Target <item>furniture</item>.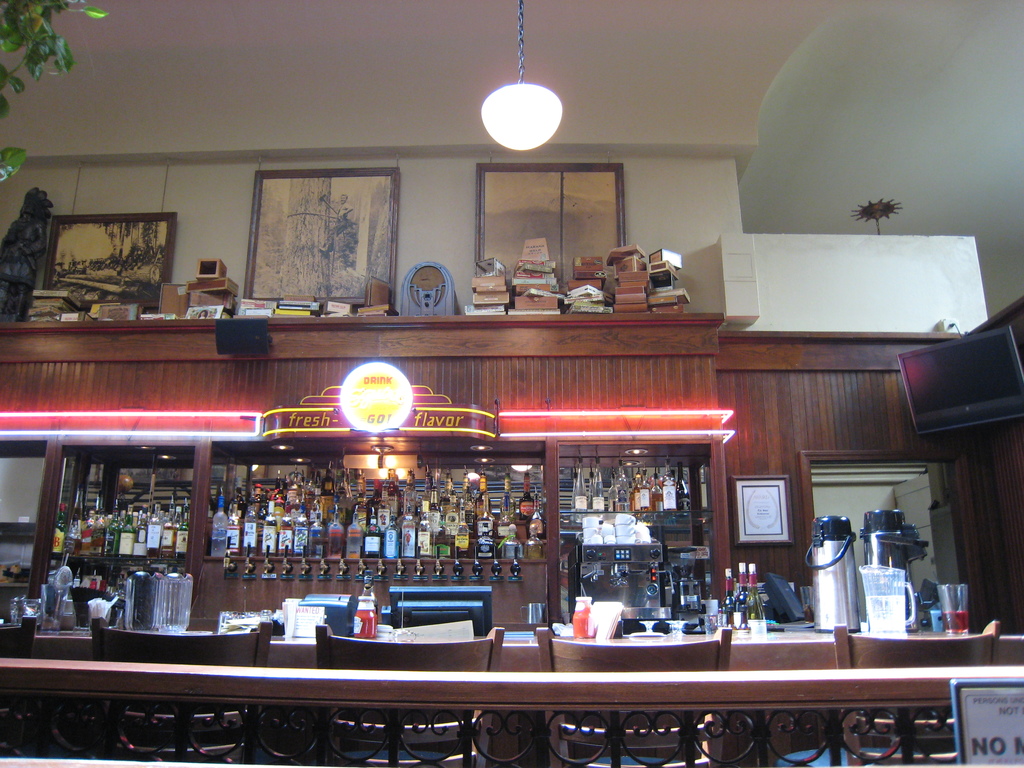
Target region: <region>0, 296, 1023, 628</region>.
